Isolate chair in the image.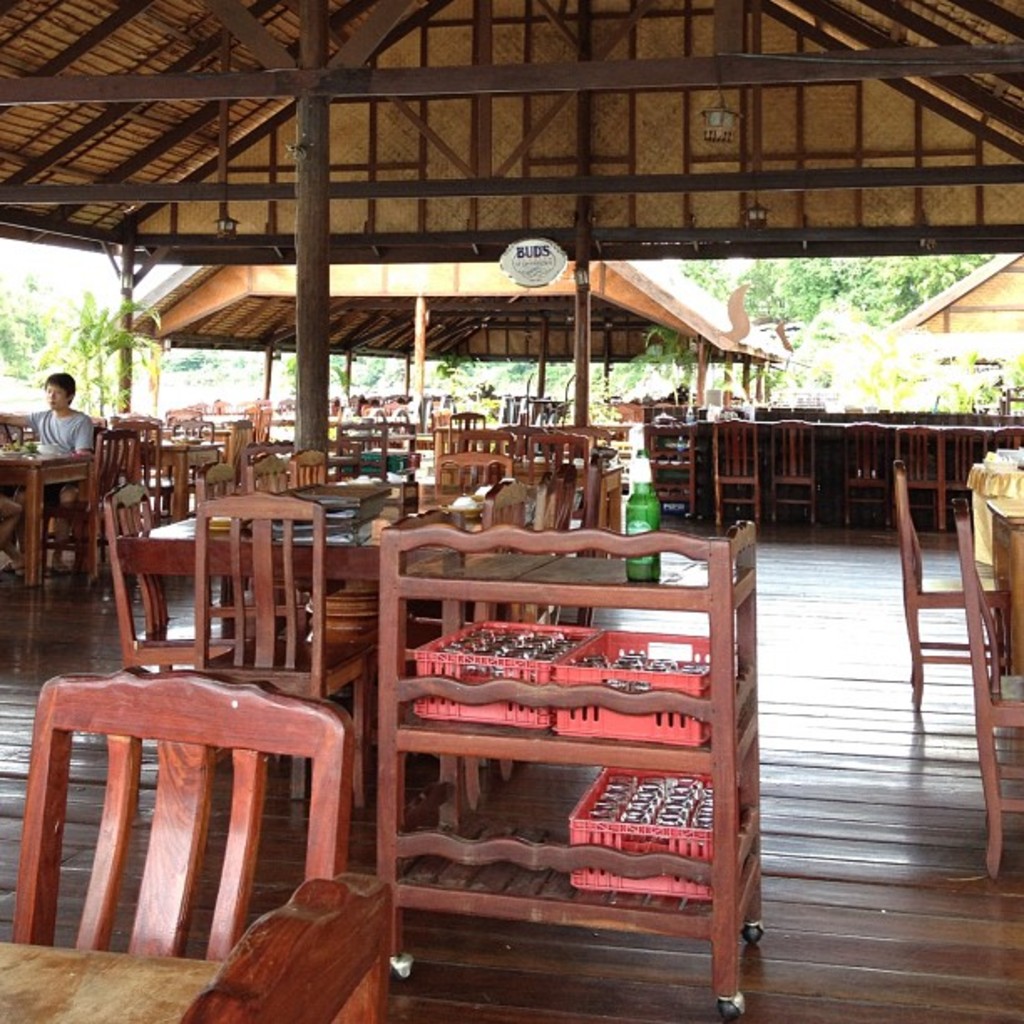
Isolated region: {"left": 338, "top": 417, "right": 387, "bottom": 460}.
